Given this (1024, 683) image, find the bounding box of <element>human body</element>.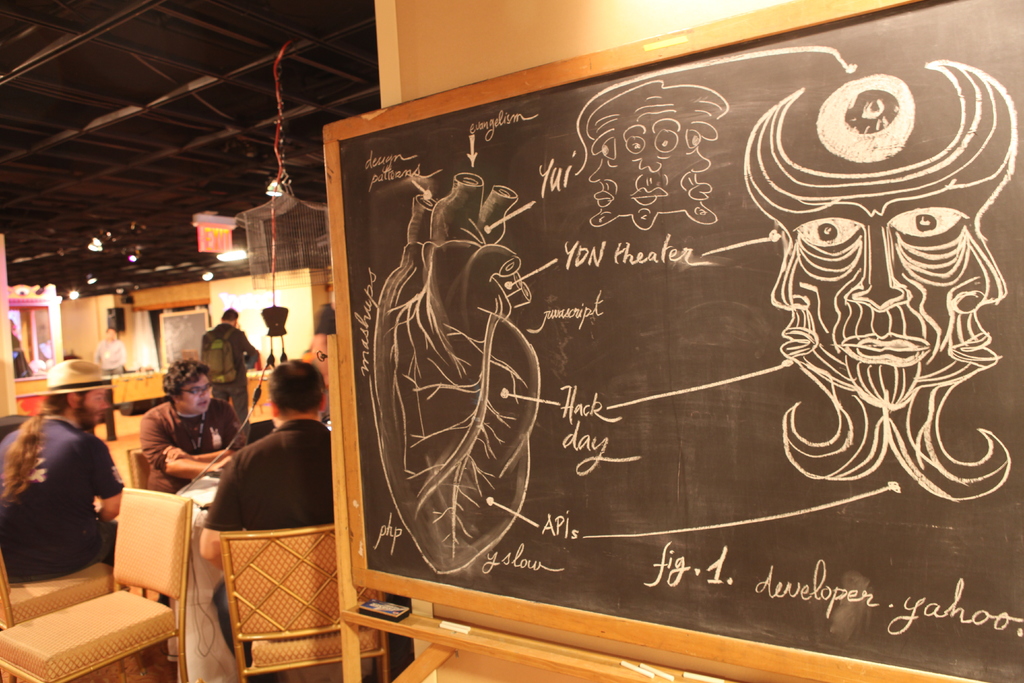
(197,308,269,424).
